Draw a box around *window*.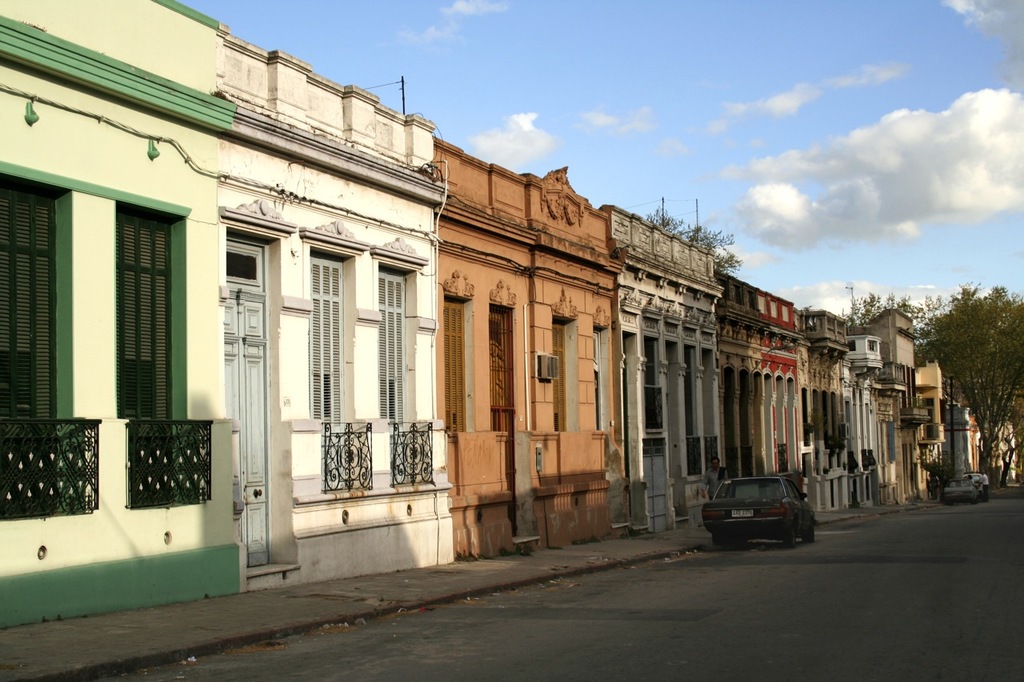
{"left": 310, "top": 249, "right": 341, "bottom": 420}.
